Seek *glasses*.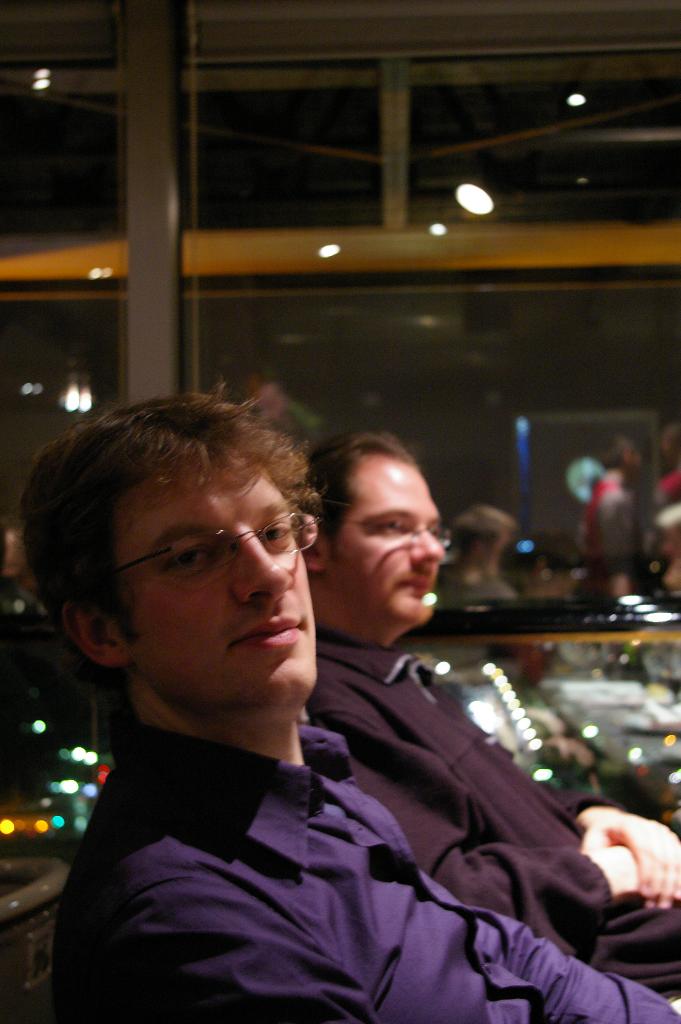
338 518 454 548.
